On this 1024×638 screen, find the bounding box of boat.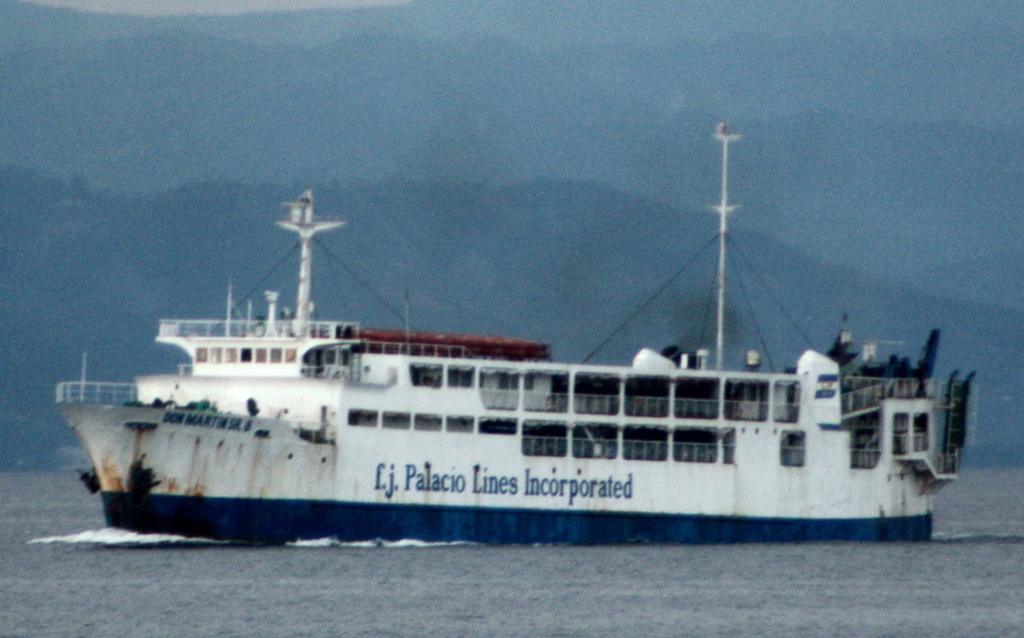
Bounding box: pyautogui.locateOnScreen(47, 115, 980, 544).
